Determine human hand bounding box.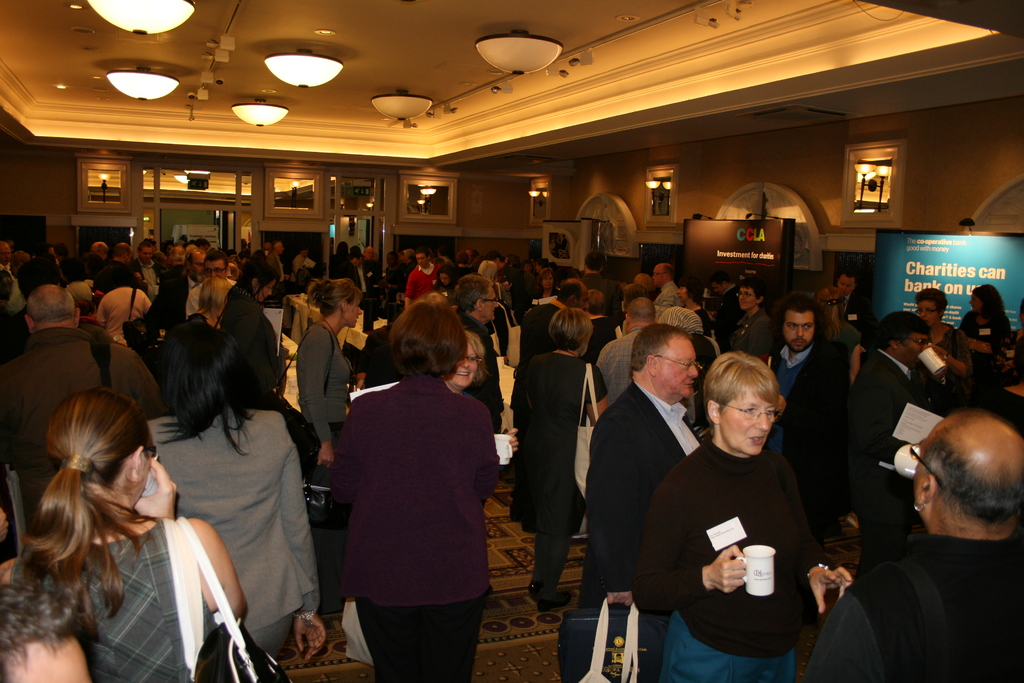
Determined: 505, 427, 520, 454.
